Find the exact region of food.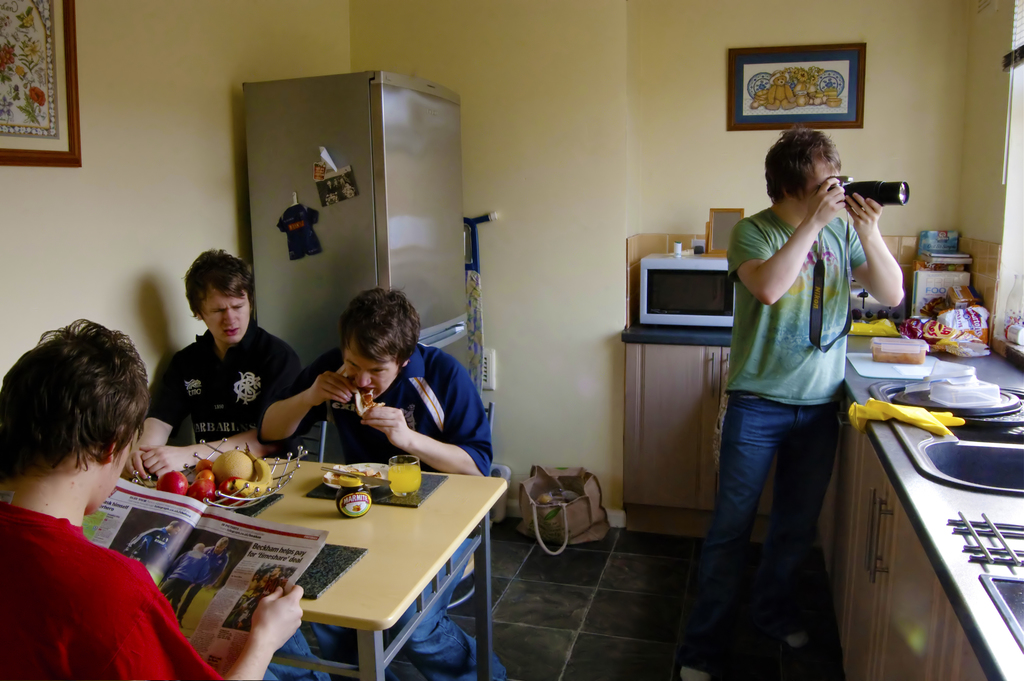
Exact region: (left=156, top=468, right=189, bottom=493).
